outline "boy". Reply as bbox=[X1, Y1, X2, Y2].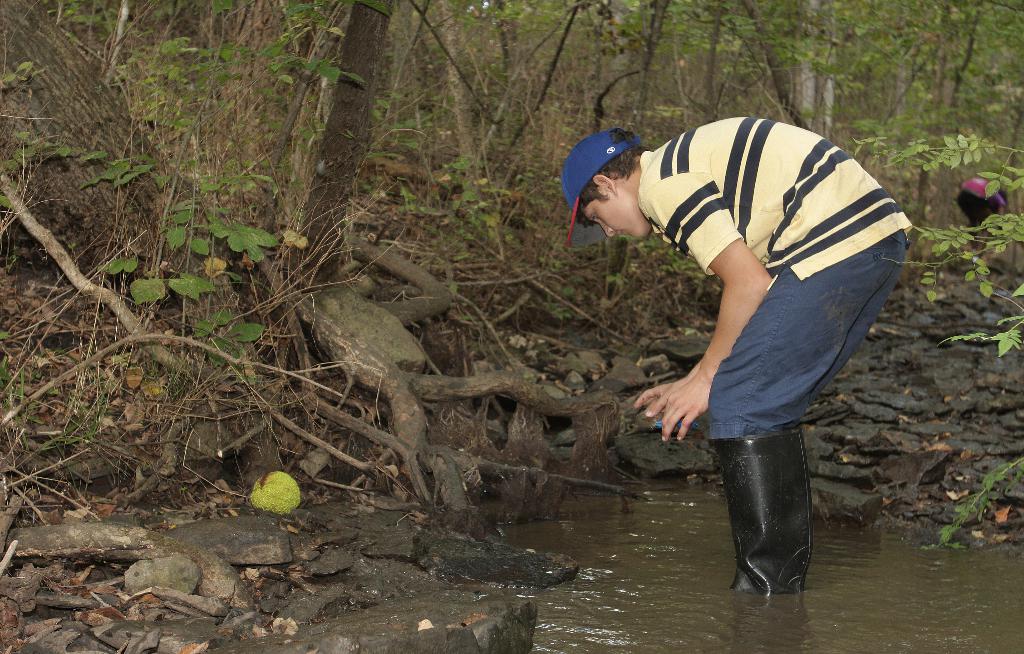
bbox=[571, 74, 920, 513].
